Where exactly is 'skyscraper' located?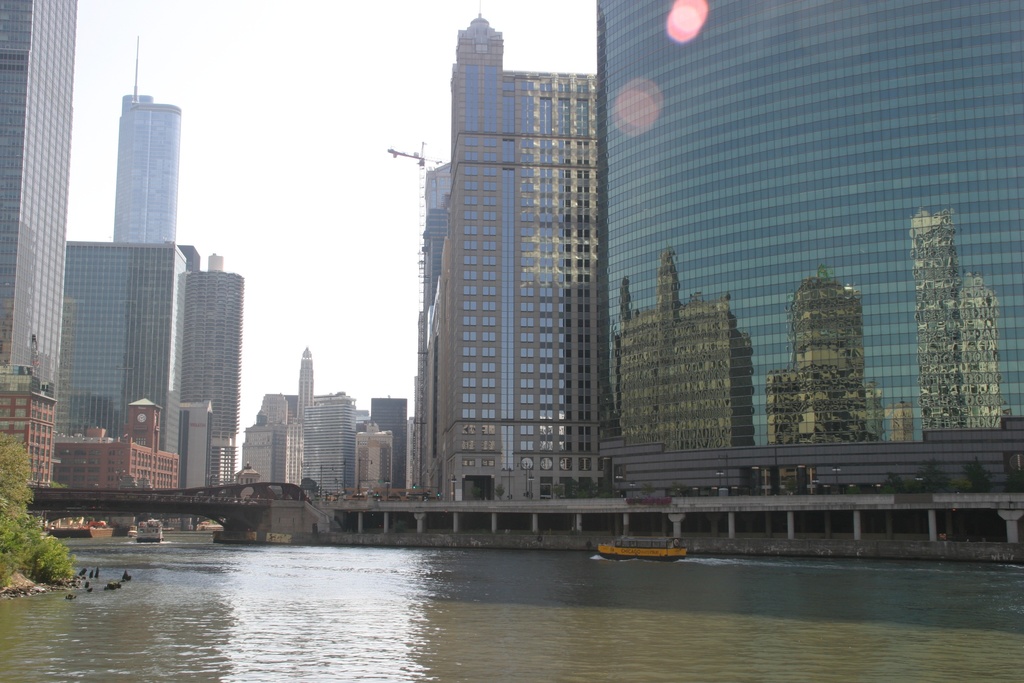
Its bounding box is 600:0:1023:495.
